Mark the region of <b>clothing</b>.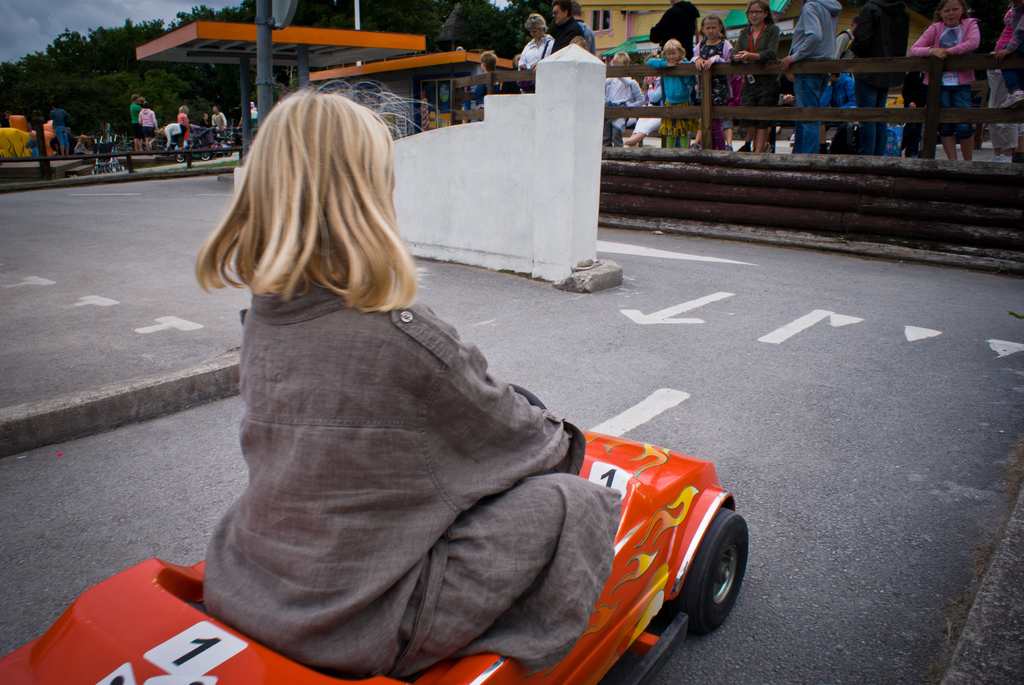
Region: 846 0 904 155.
